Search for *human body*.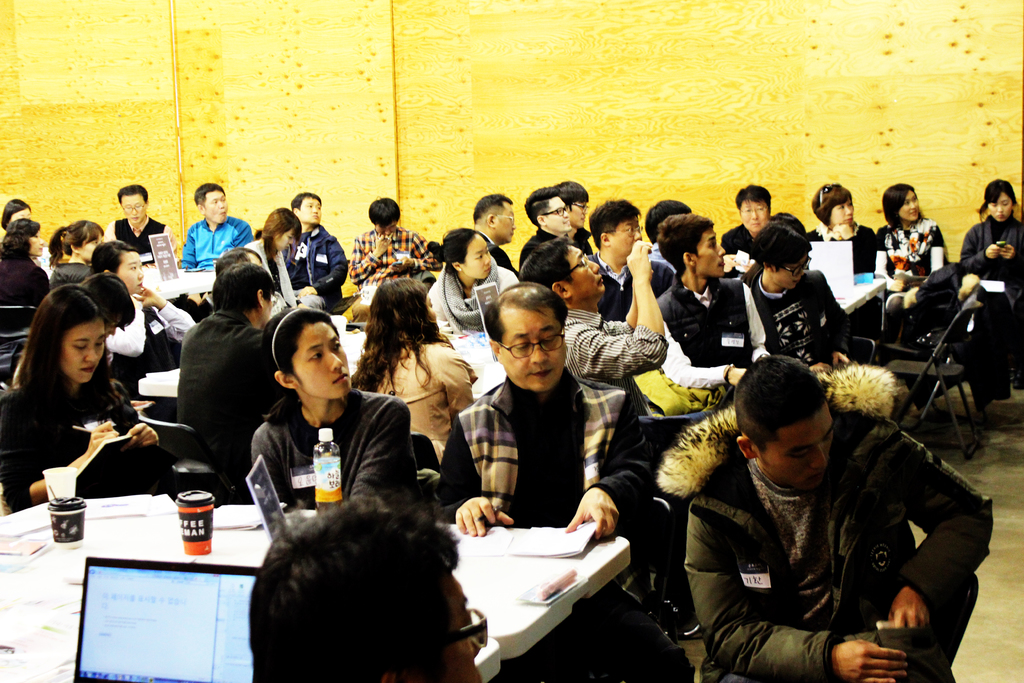
Found at (left=954, top=214, right=1023, bottom=391).
